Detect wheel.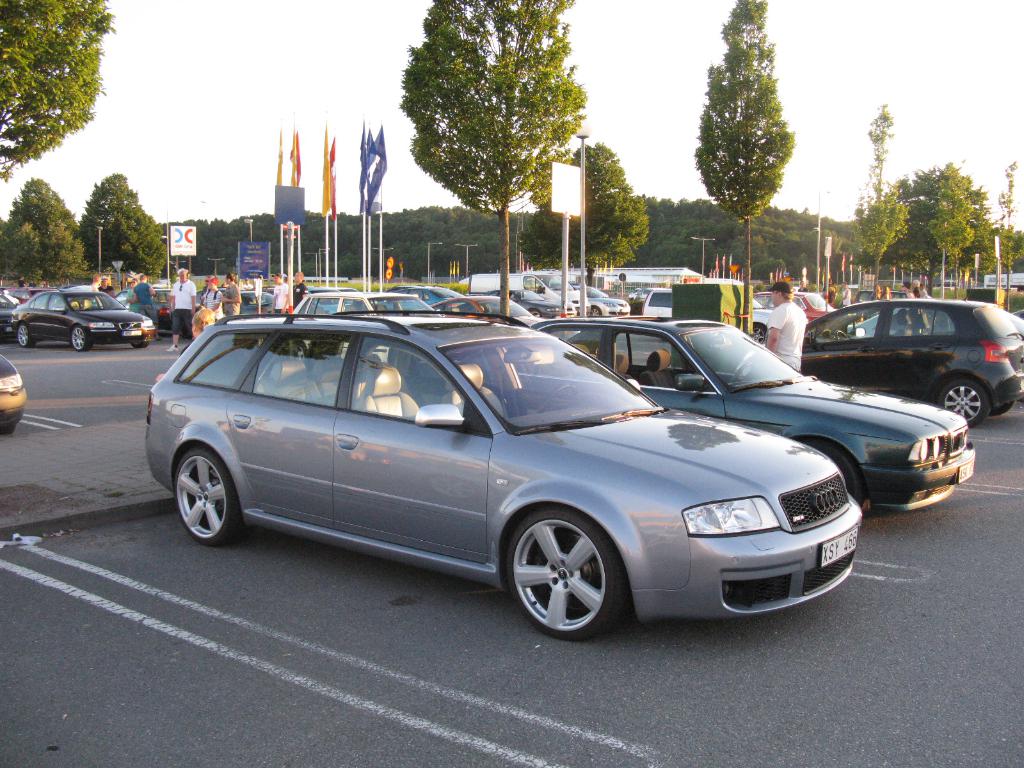
Detected at 529/308/542/319.
